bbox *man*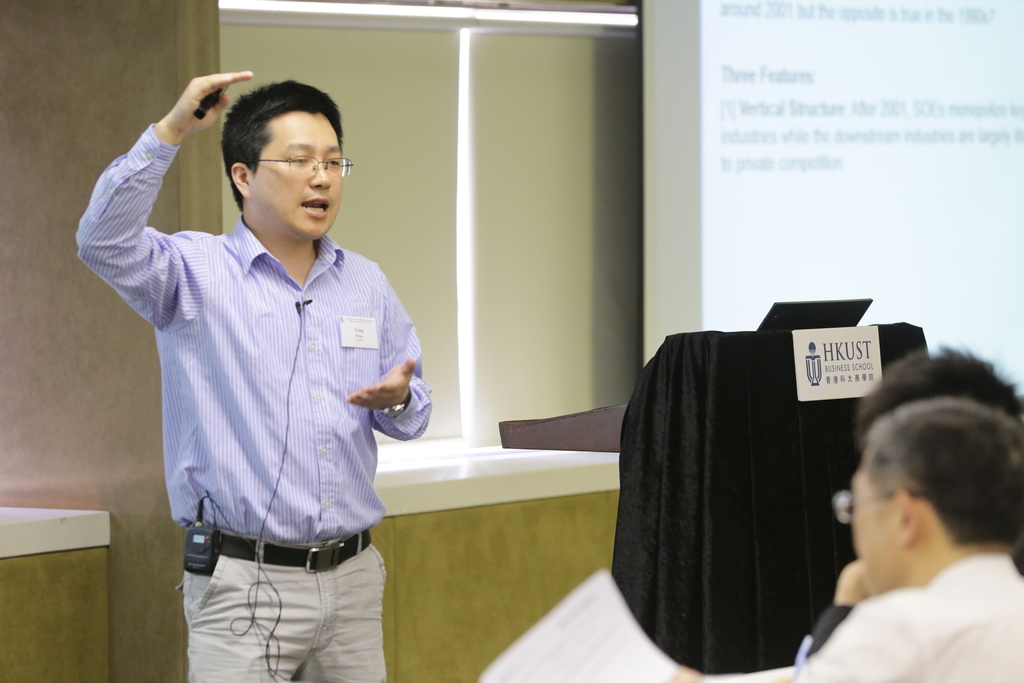
72 68 431 682
